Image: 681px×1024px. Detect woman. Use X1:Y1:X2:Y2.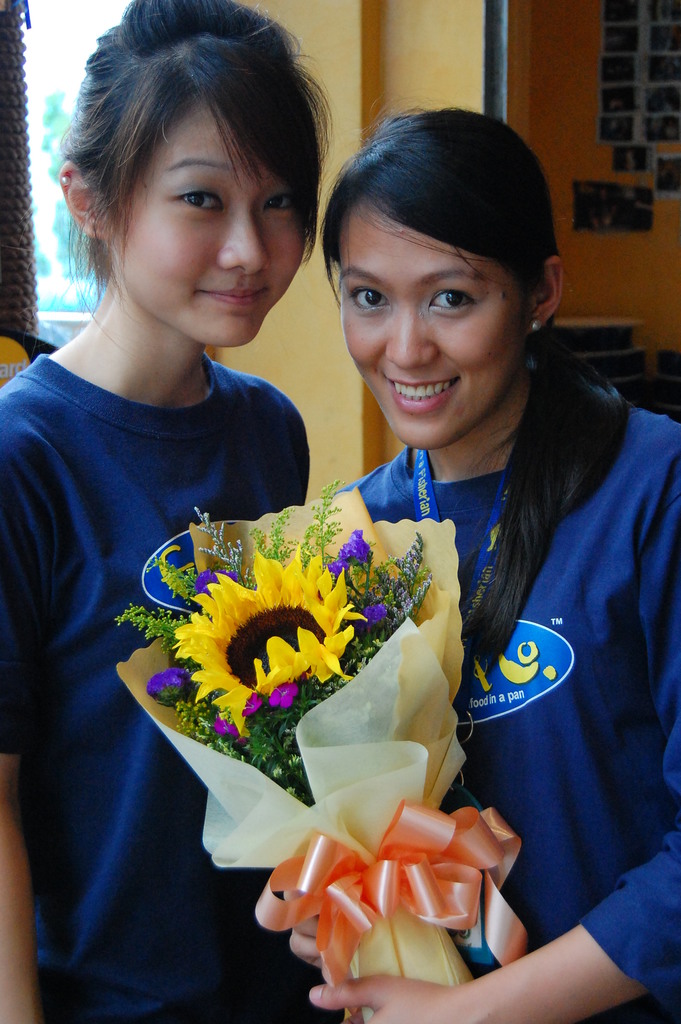
0:0:340:1023.
